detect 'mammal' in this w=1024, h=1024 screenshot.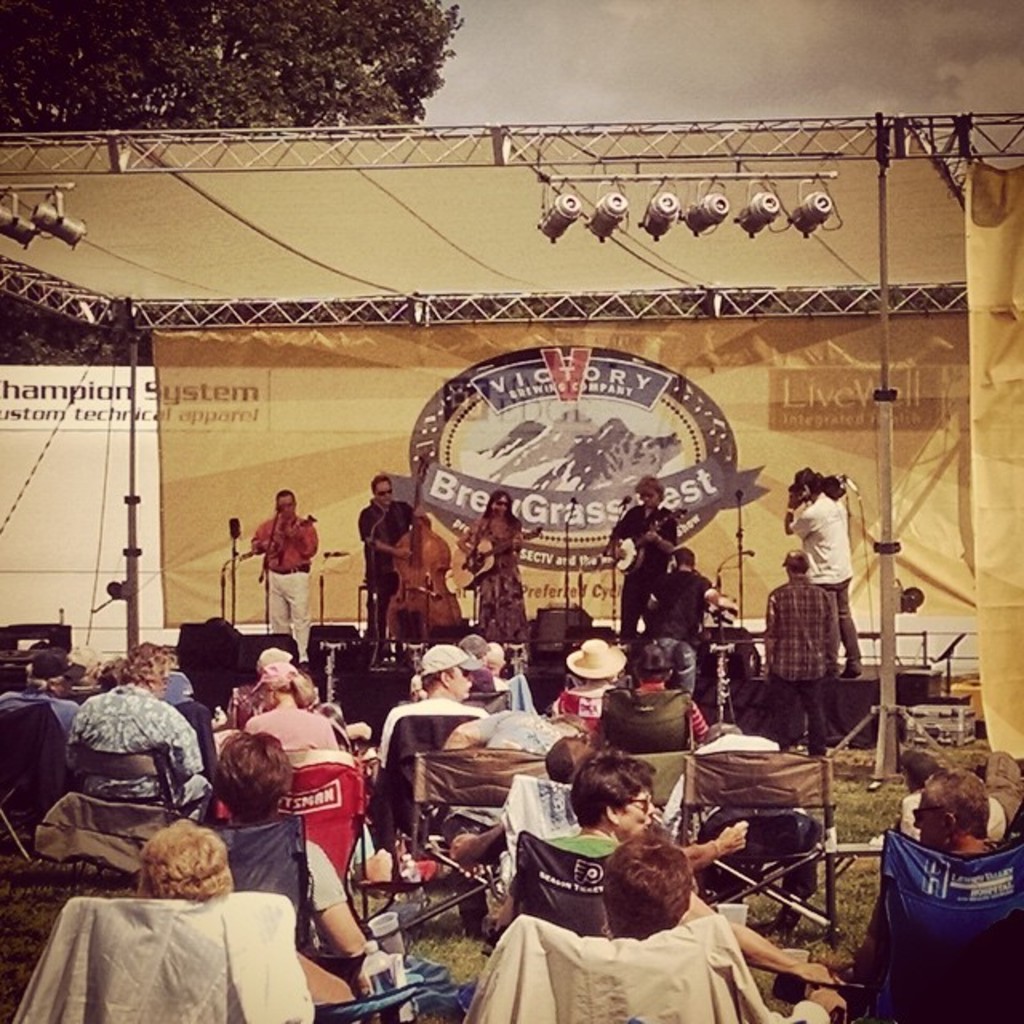
Detection: {"x1": 770, "y1": 552, "x2": 837, "y2": 762}.
